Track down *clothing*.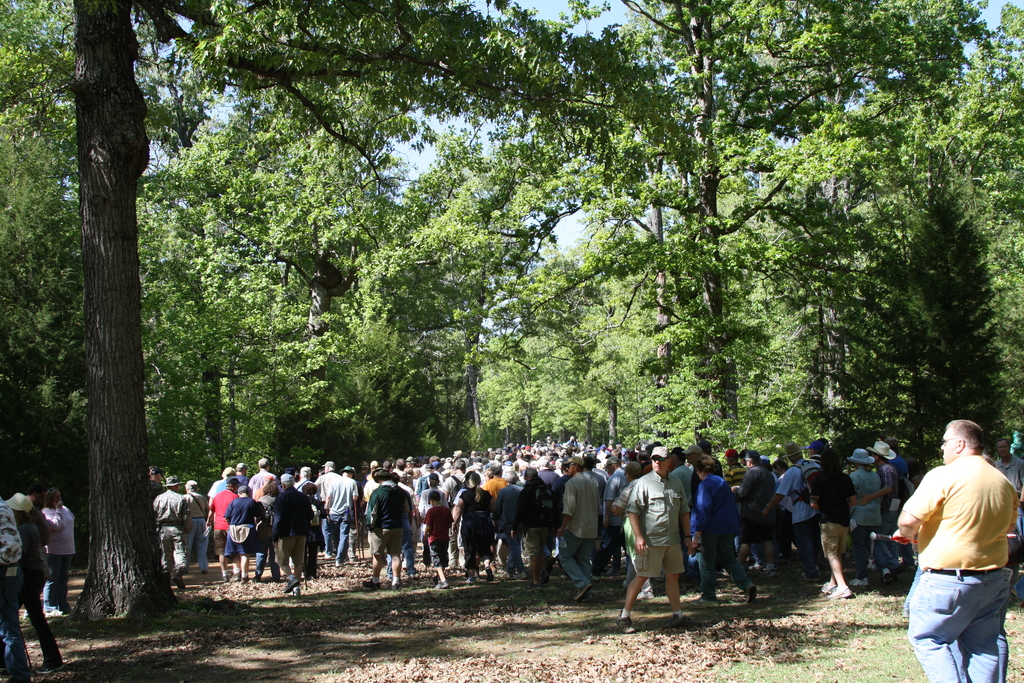
Tracked to {"x1": 407, "y1": 478, "x2": 422, "y2": 548}.
